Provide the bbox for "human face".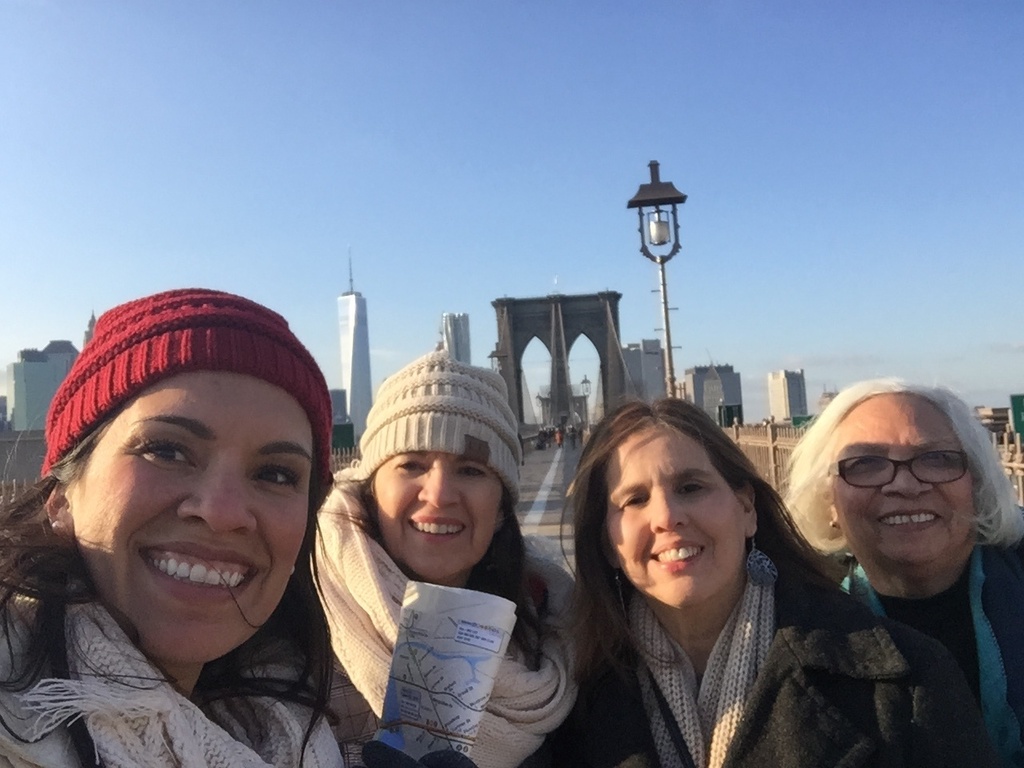
(x1=829, y1=396, x2=974, y2=562).
